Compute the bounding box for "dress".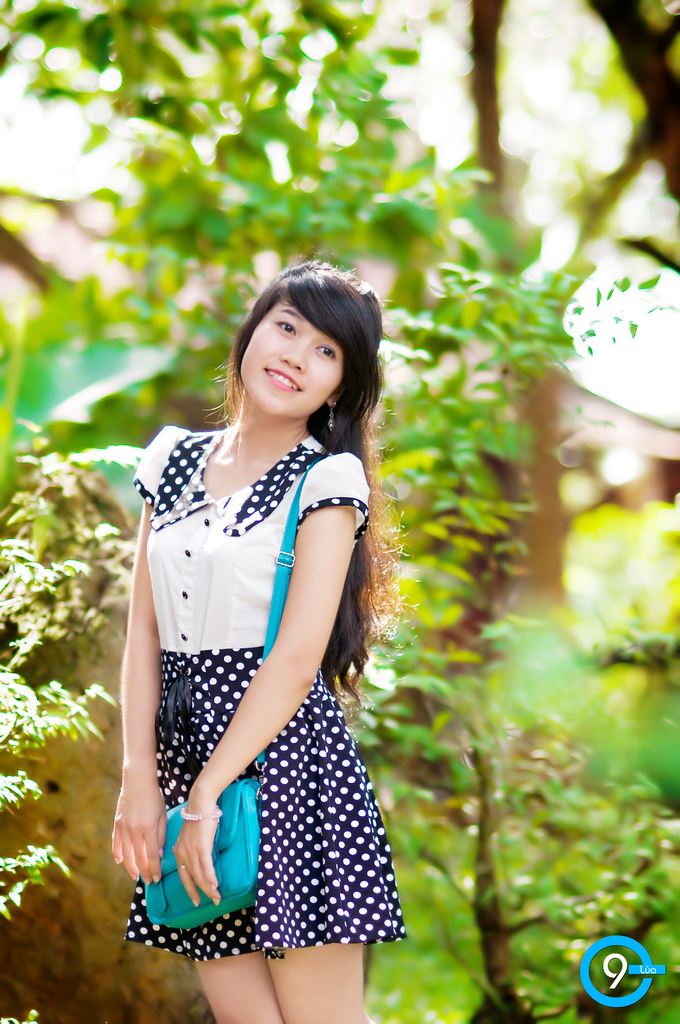
left=121, top=462, right=380, bottom=925.
